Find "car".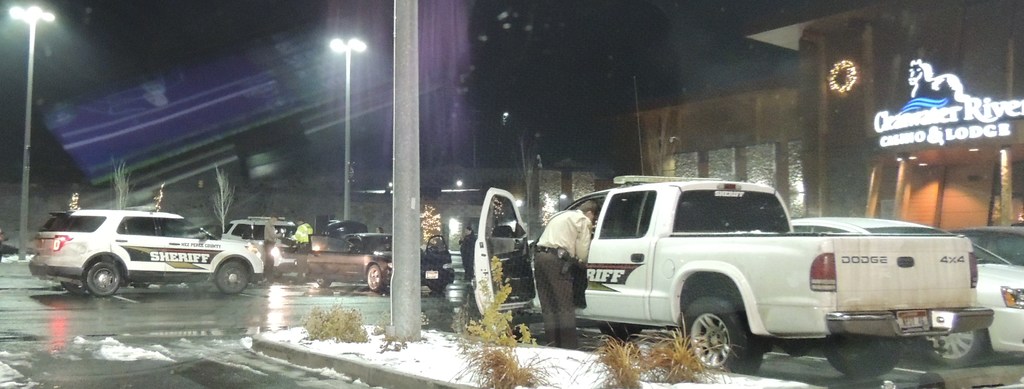
bbox=[309, 232, 456, 291].
